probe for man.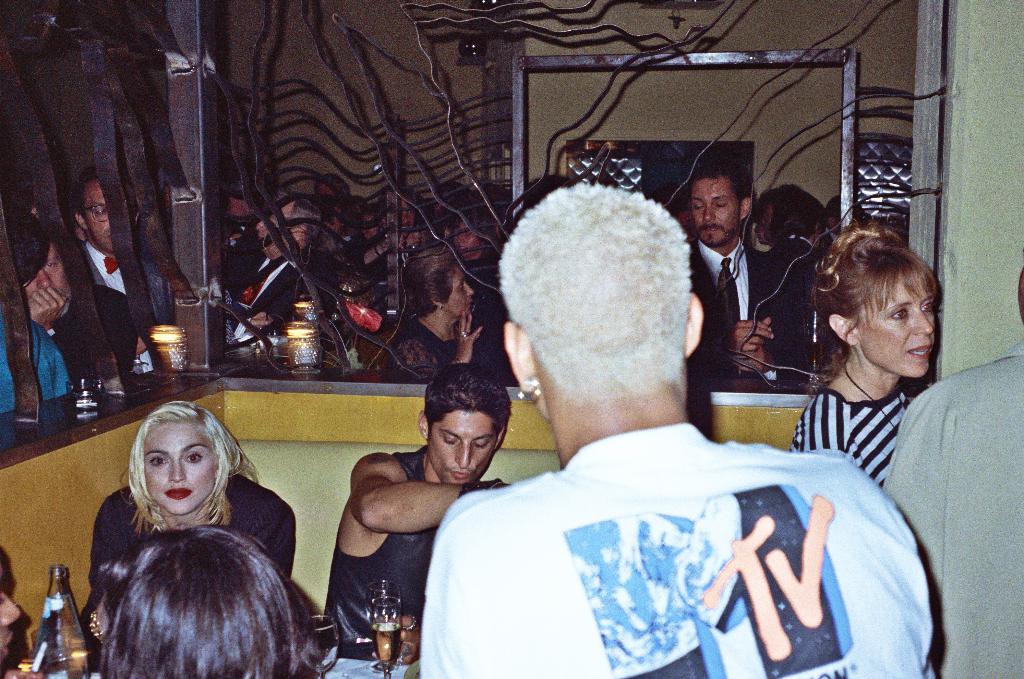
Probe result: {"x1": 58, "y1": 165, "x2": 154, "y2": 385}.
